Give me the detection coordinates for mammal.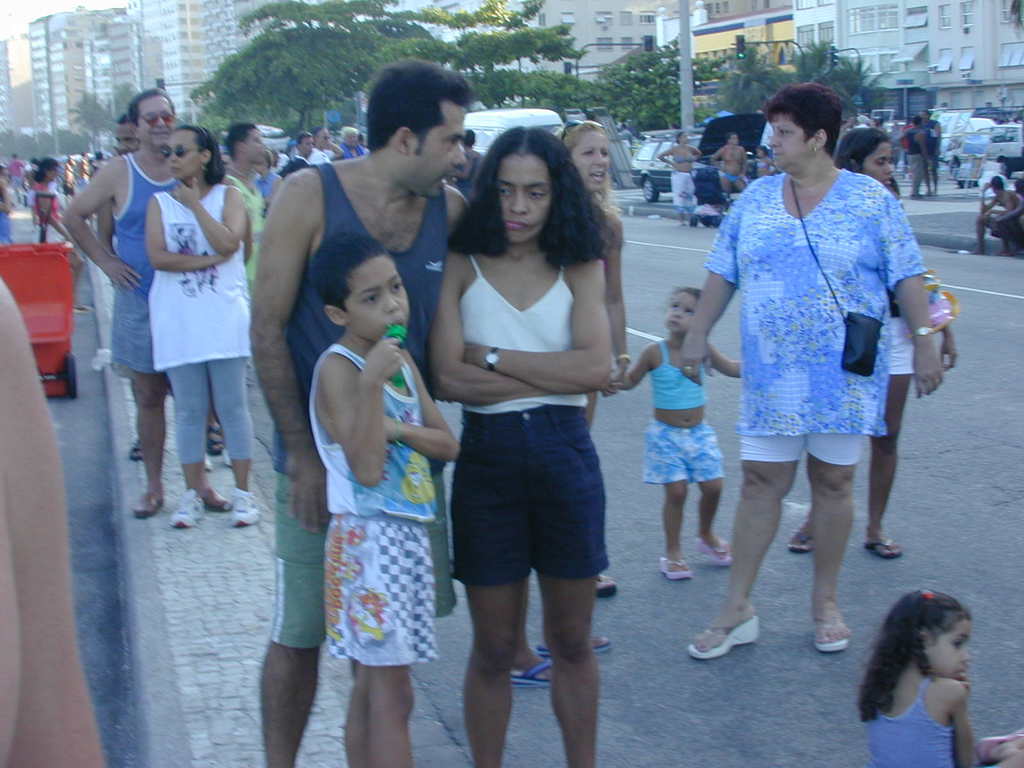
Rect(684, 85, 940, 658).
